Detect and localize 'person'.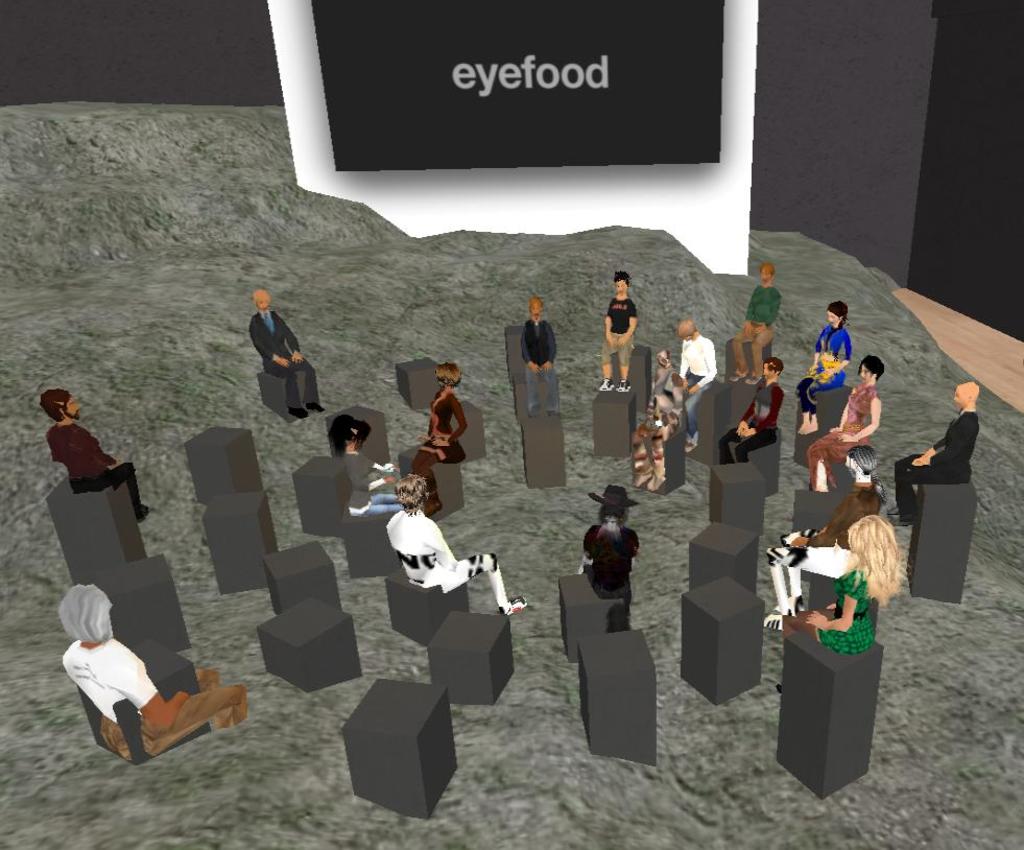
Localized at bbox(599, 275, 635, 395).
